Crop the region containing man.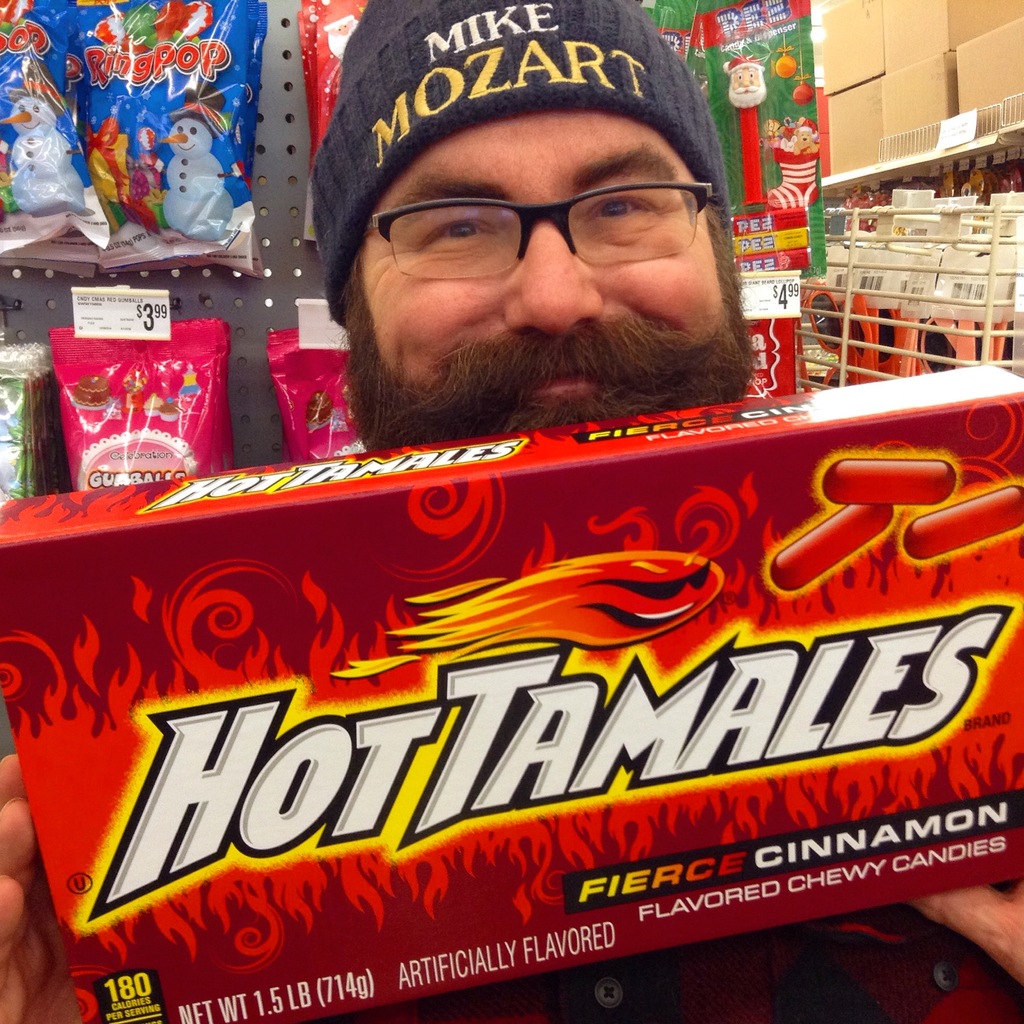
Crop region: bbox=[0, 0, 1023, 1023].
